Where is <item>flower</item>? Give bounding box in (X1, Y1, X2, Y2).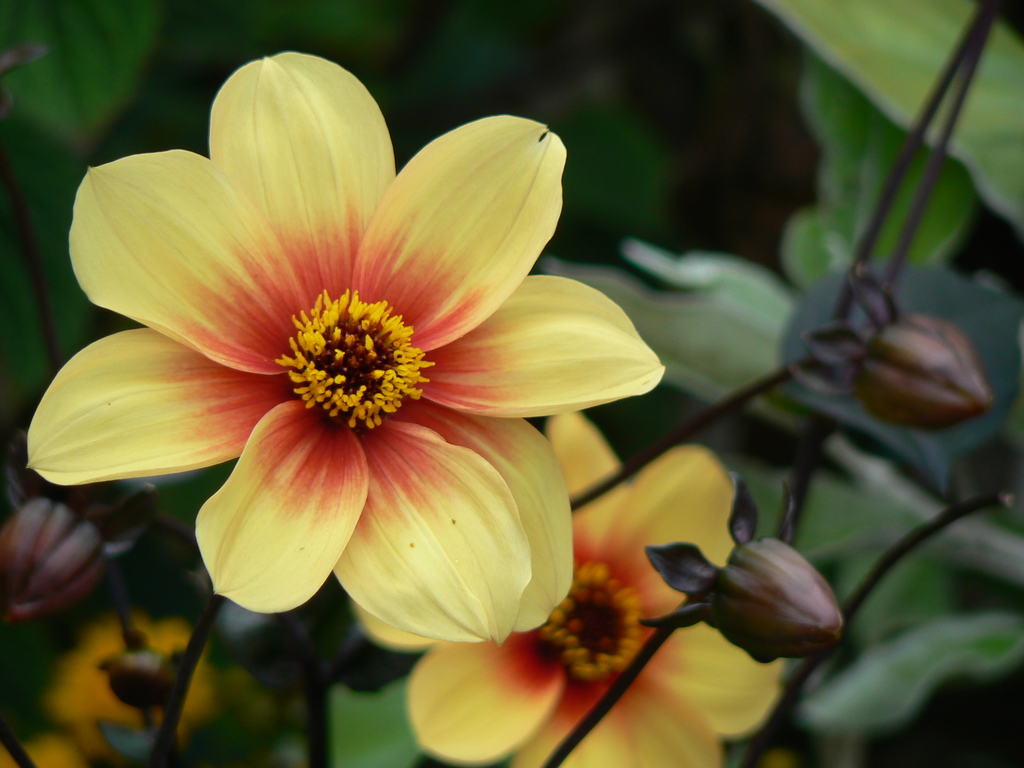
(353, 418, 781, 767).
